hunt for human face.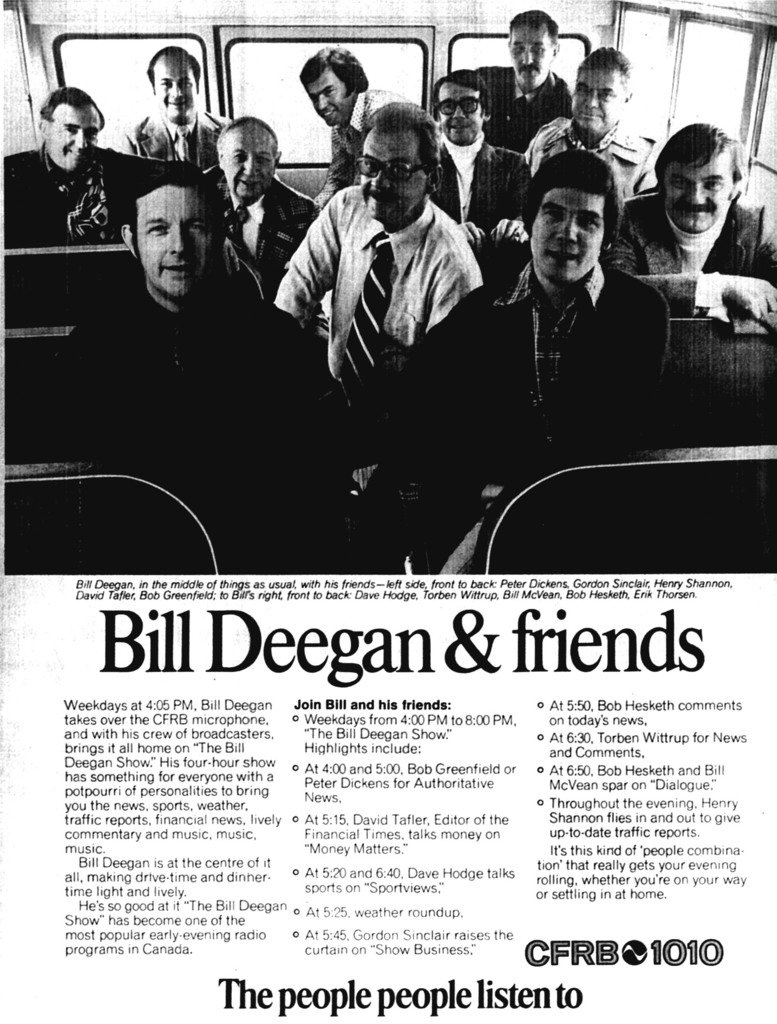
Hunted down at (565,78,620,136).
